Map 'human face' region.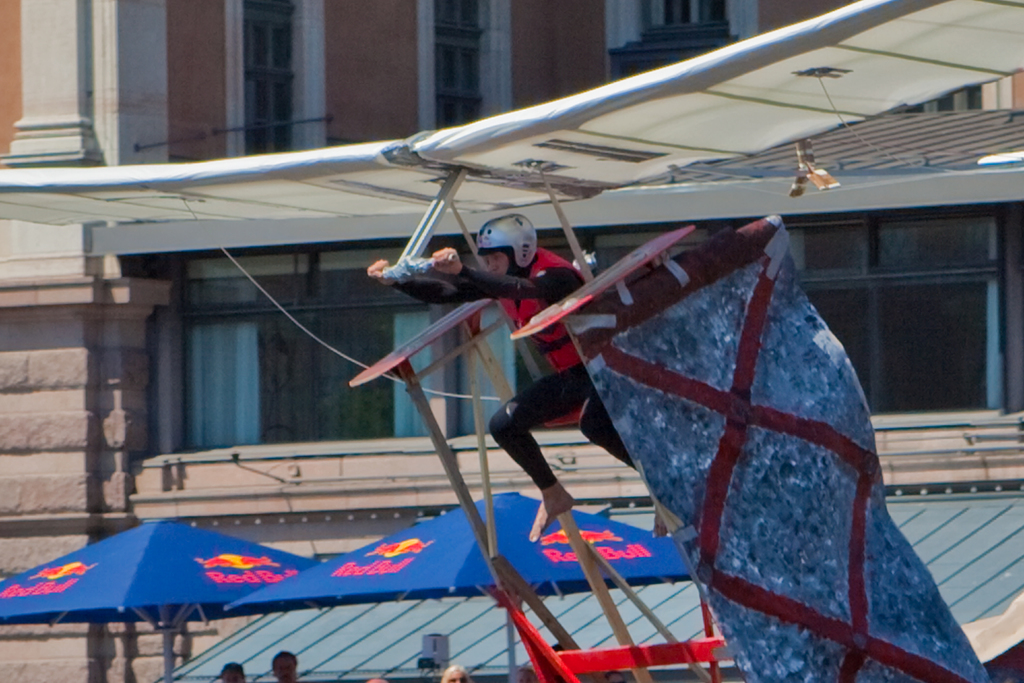
Mapped to <region>276, 655, 300, 682</region>.
